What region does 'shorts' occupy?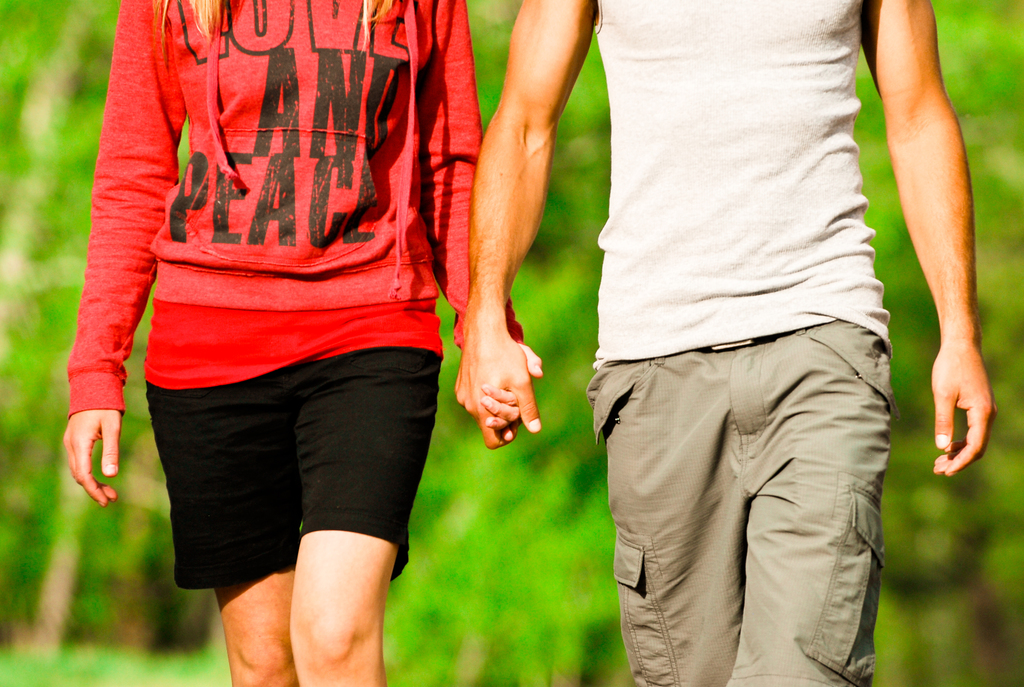
{"left": 167, "top": 333, "right": 450, "bottom": 589}.
